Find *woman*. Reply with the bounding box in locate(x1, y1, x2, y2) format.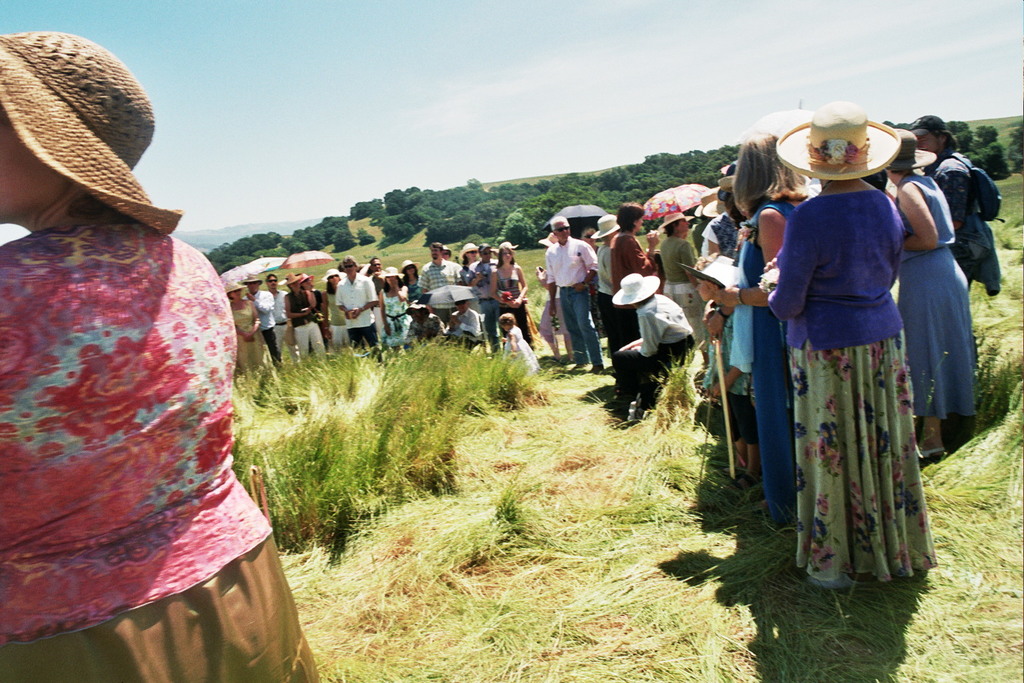
locate(325, 268, 344, 347).
